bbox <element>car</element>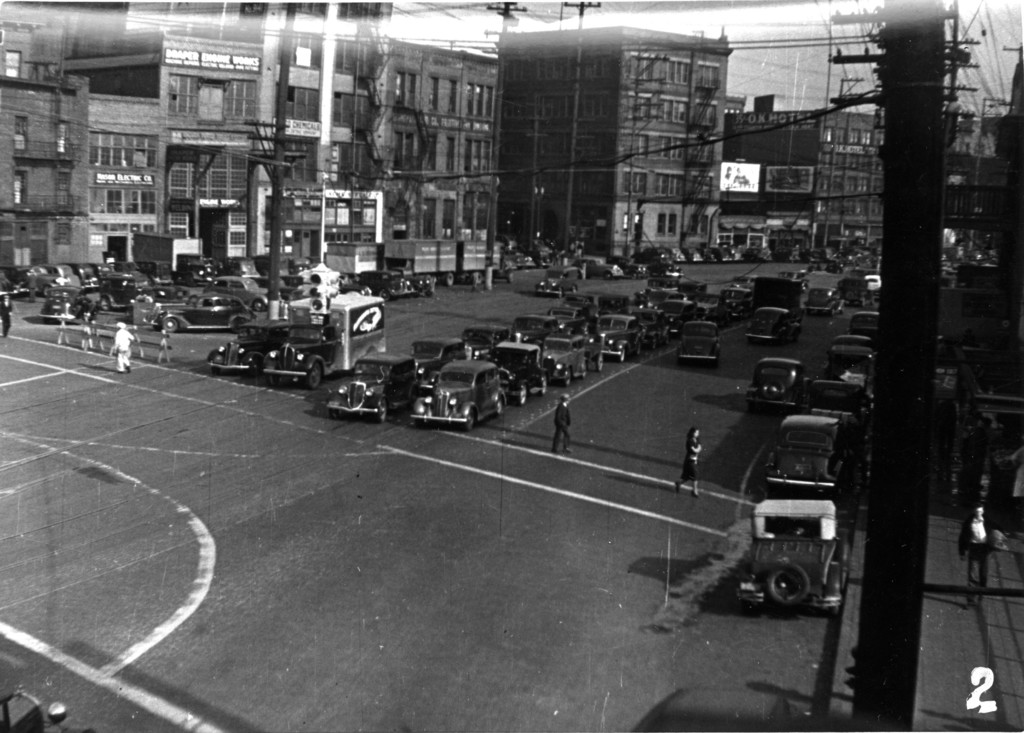
[742,356,819,408]
